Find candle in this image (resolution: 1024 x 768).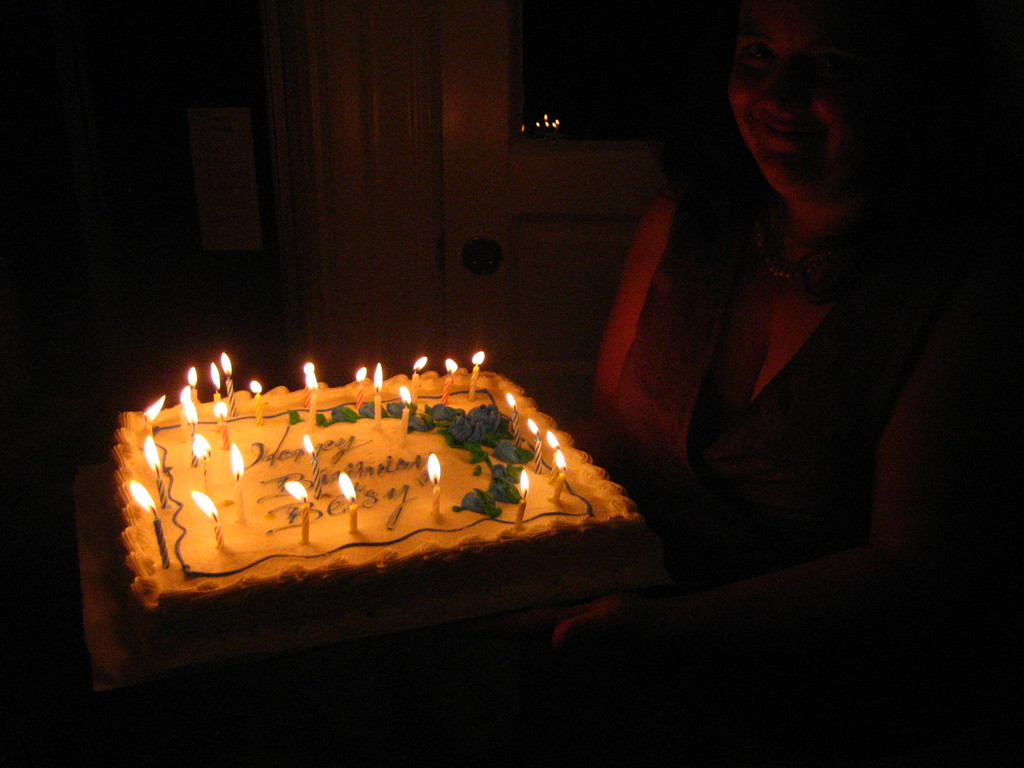
<bbox>230, 445, 246, 524</bbox>.
